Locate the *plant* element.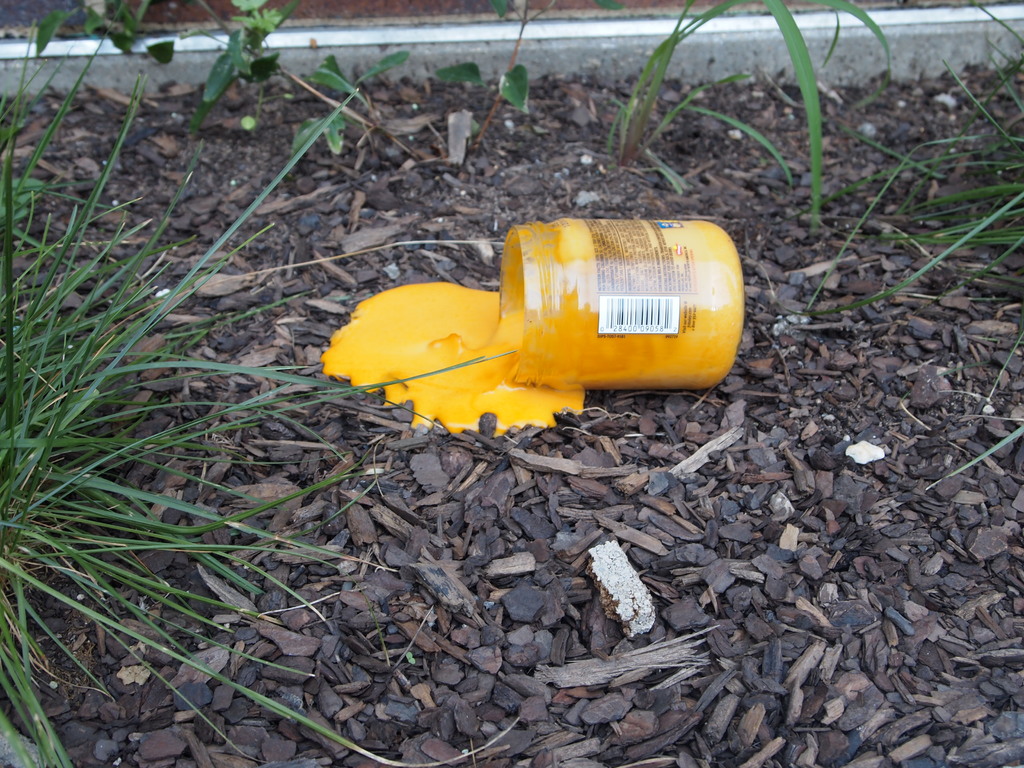
Element bbox: bbox=[608, 0, 893, 196].
